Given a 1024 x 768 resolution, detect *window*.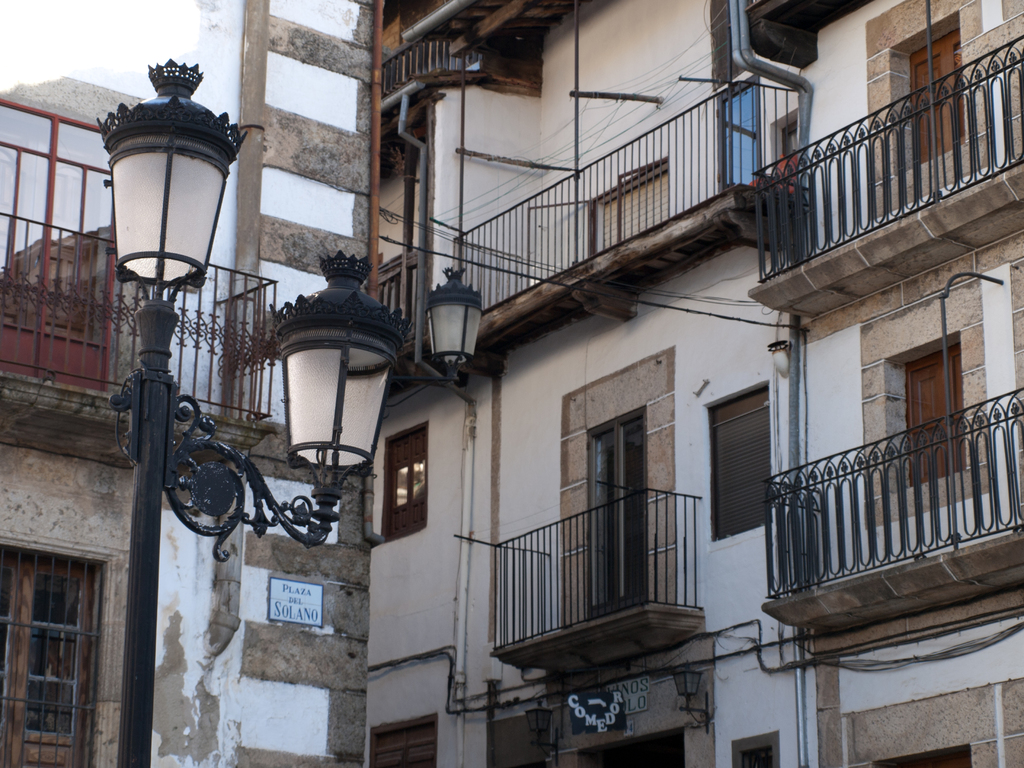
bbox=[705, 383, 768, 537].
